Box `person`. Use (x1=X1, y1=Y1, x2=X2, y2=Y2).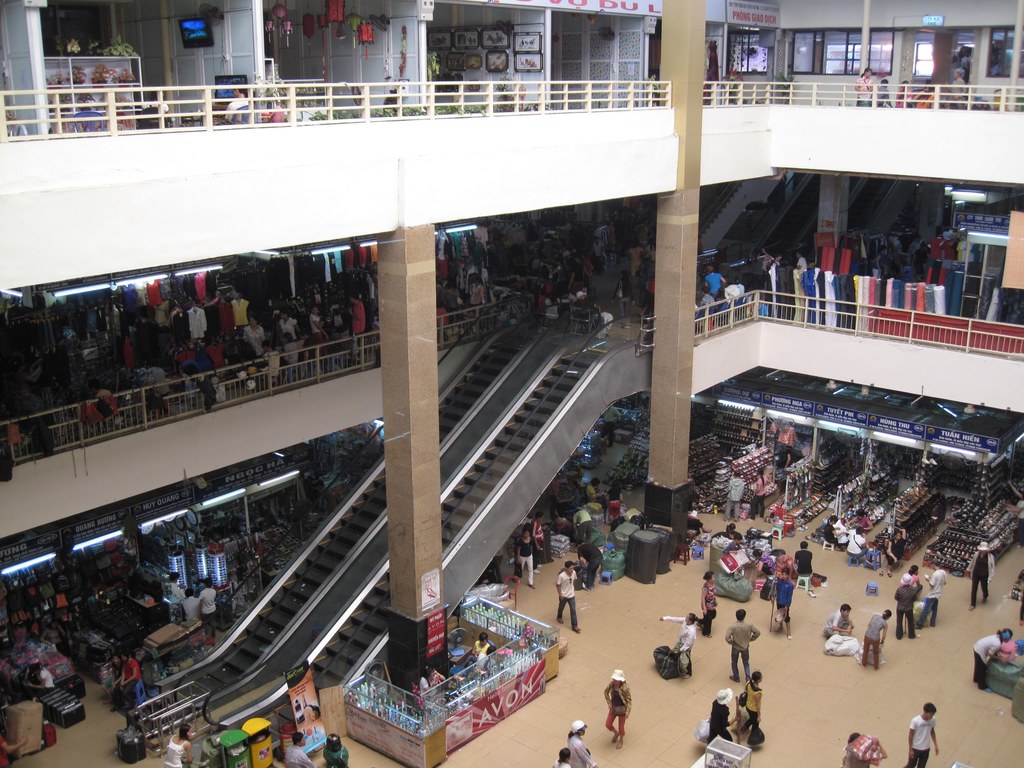
(x1=97, y1=653, x2=123, y2=702).
